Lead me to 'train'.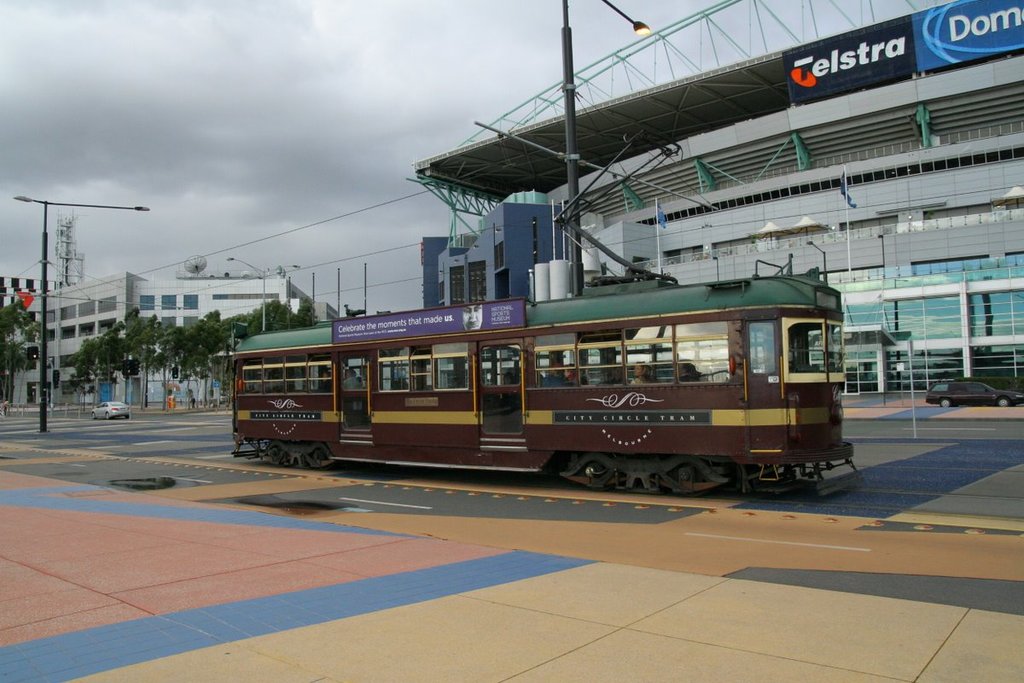
Lead to x1=234, y1=127, x2=866, y2=505.
